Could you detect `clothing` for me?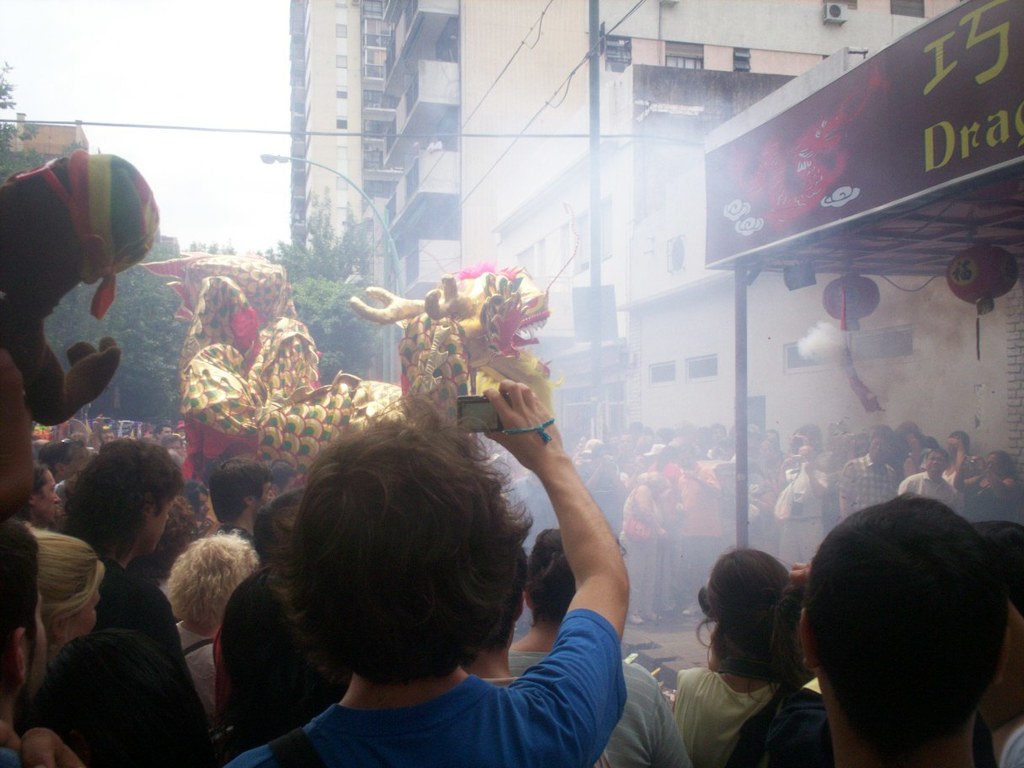
Detection result: 669:671:827:767.
